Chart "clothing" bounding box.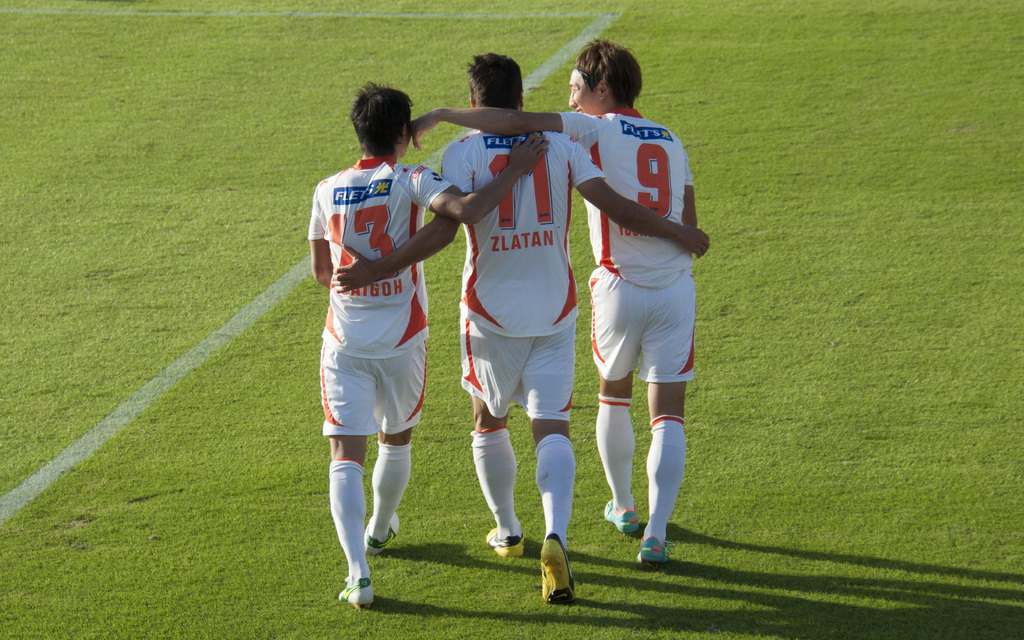
Charted: (x1=304, y1=162, x2=461, y2=439).
